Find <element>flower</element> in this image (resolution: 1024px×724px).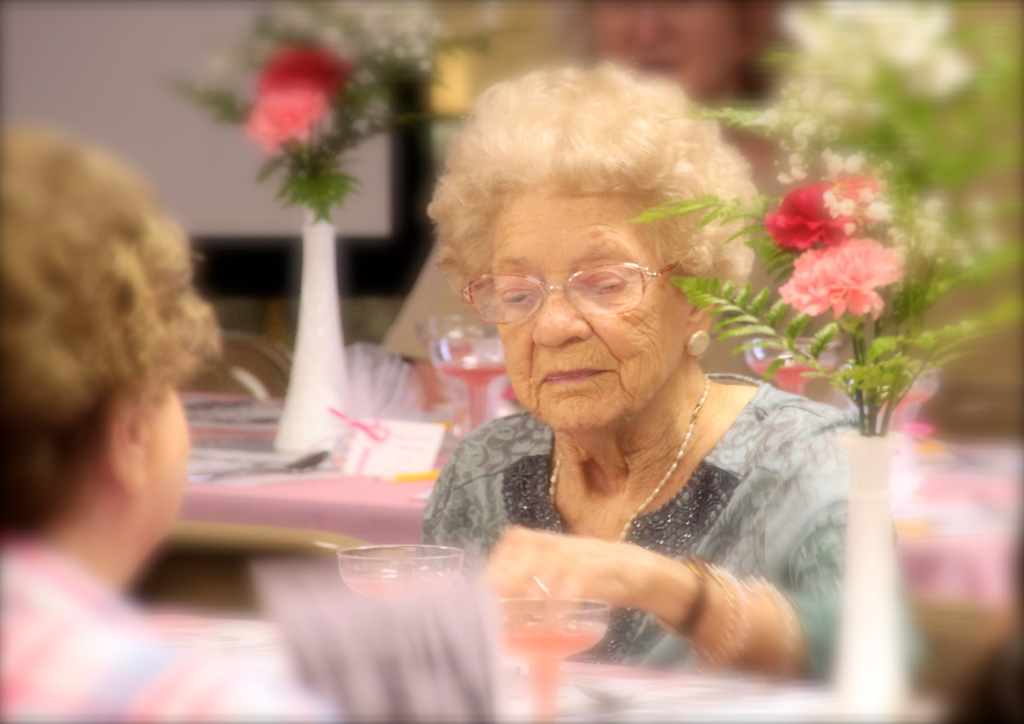
240 88 321 141.
